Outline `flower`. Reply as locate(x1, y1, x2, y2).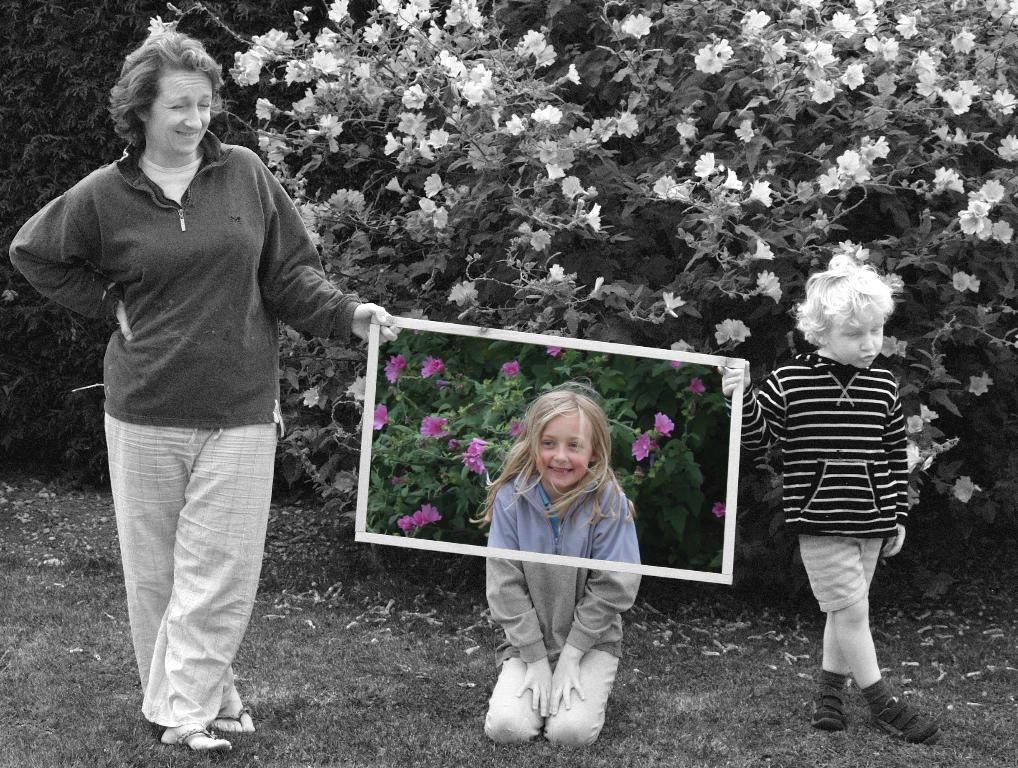
locate(652, 173, 691, 209).
